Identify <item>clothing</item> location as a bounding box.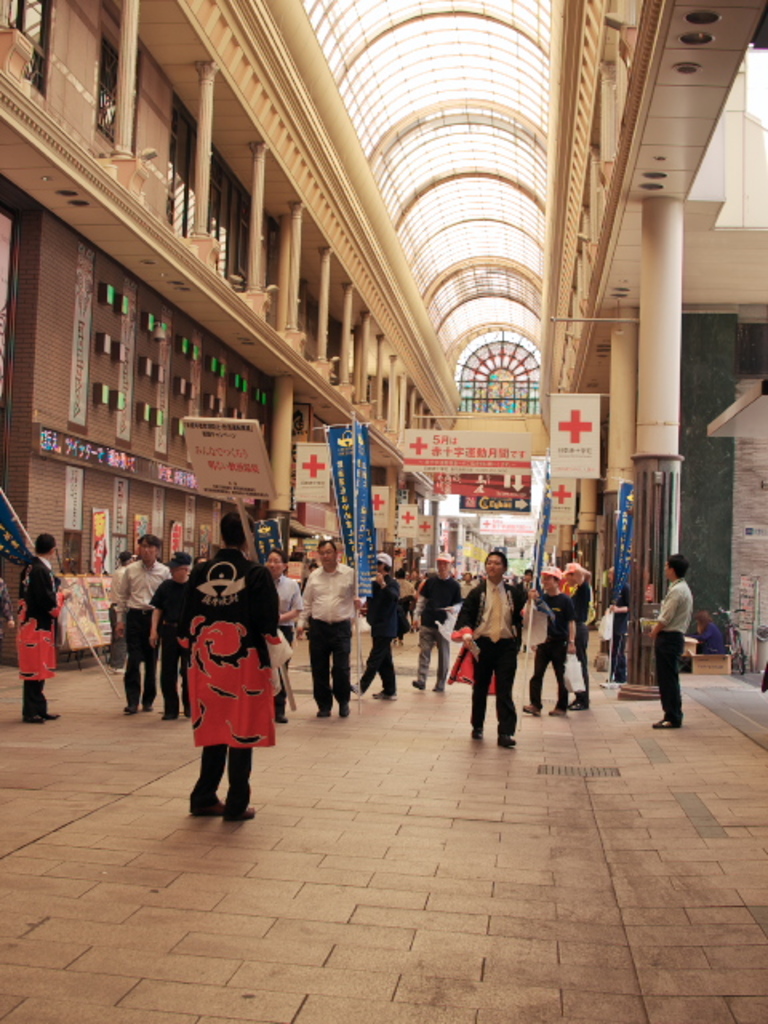
bbox=[534, 590, 574, 715].
